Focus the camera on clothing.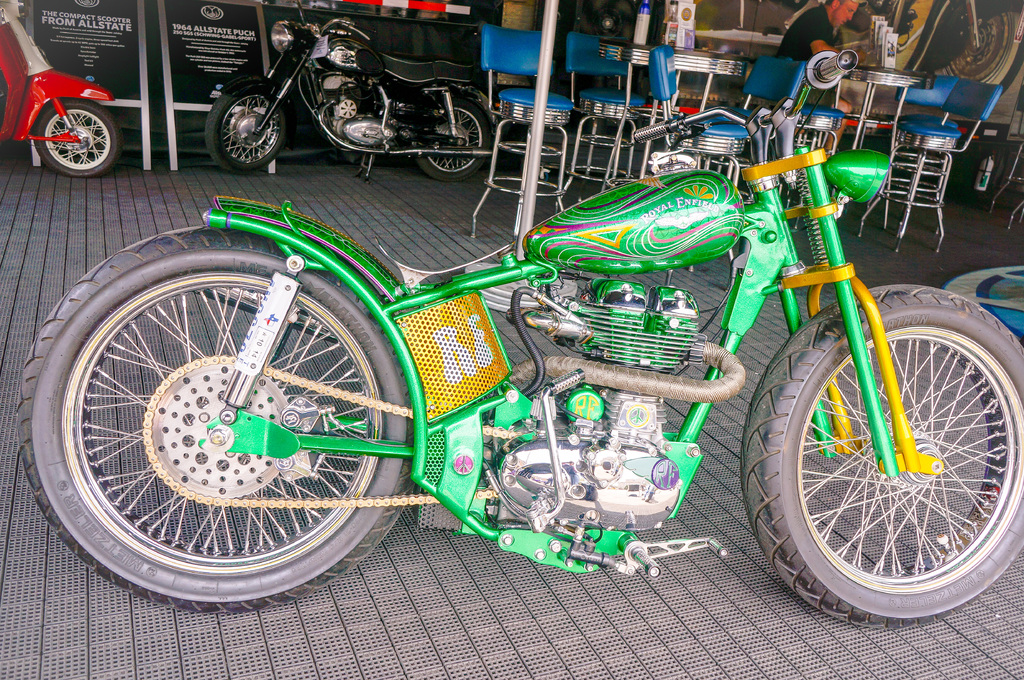
Focus region: locate(776, 1, 847, 107).
